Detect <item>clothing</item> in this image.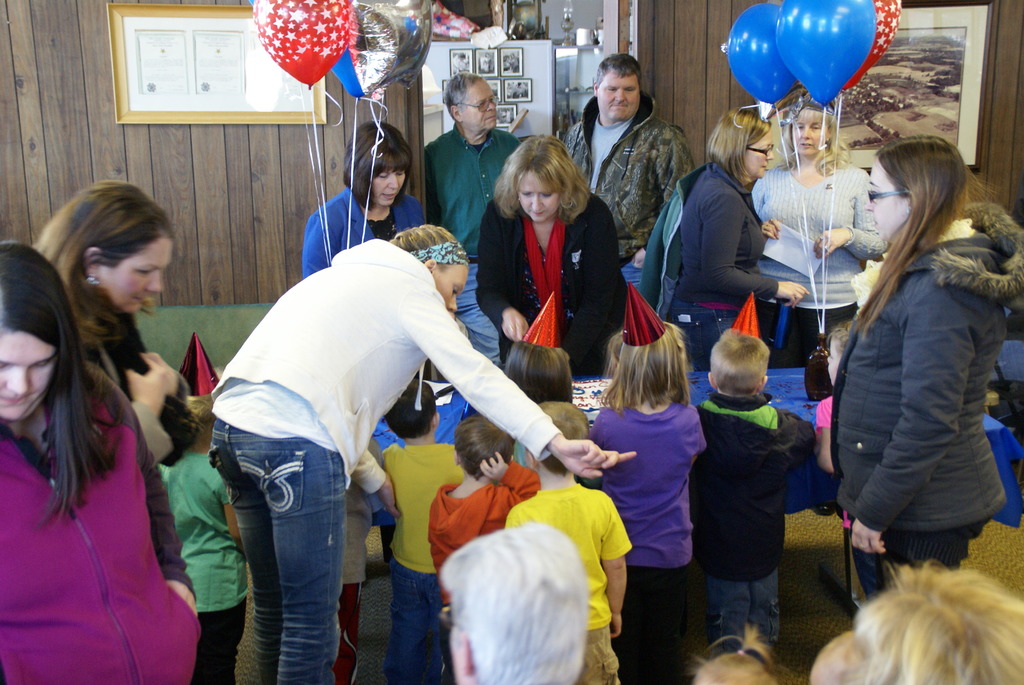
Detection: 303,184,431,278.
